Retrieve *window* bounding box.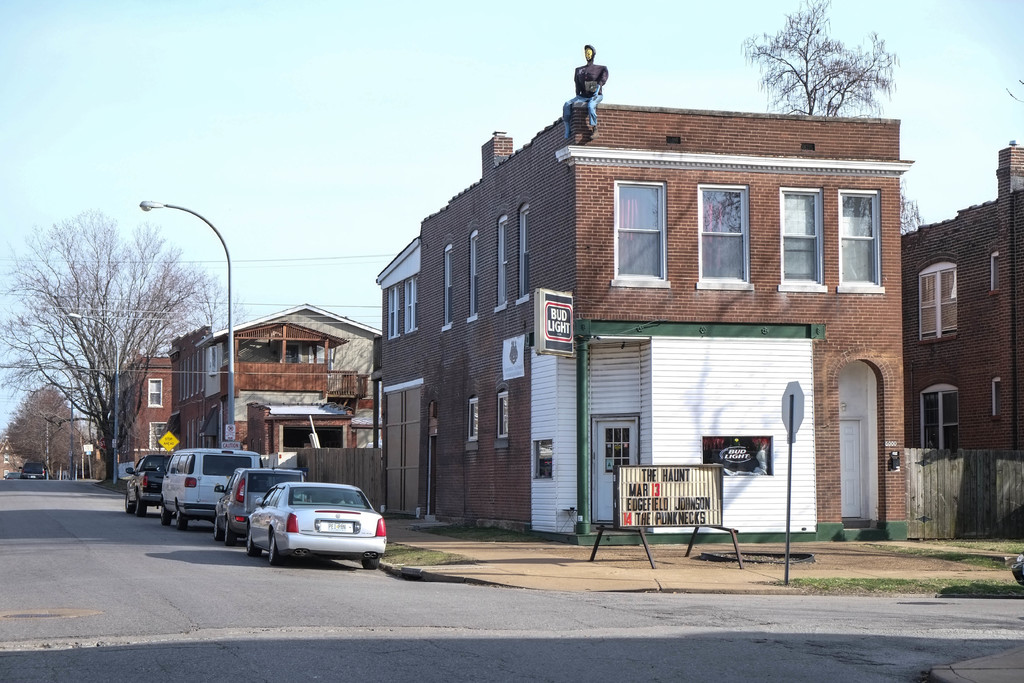
Bounding box: (995,378,1004,418).
